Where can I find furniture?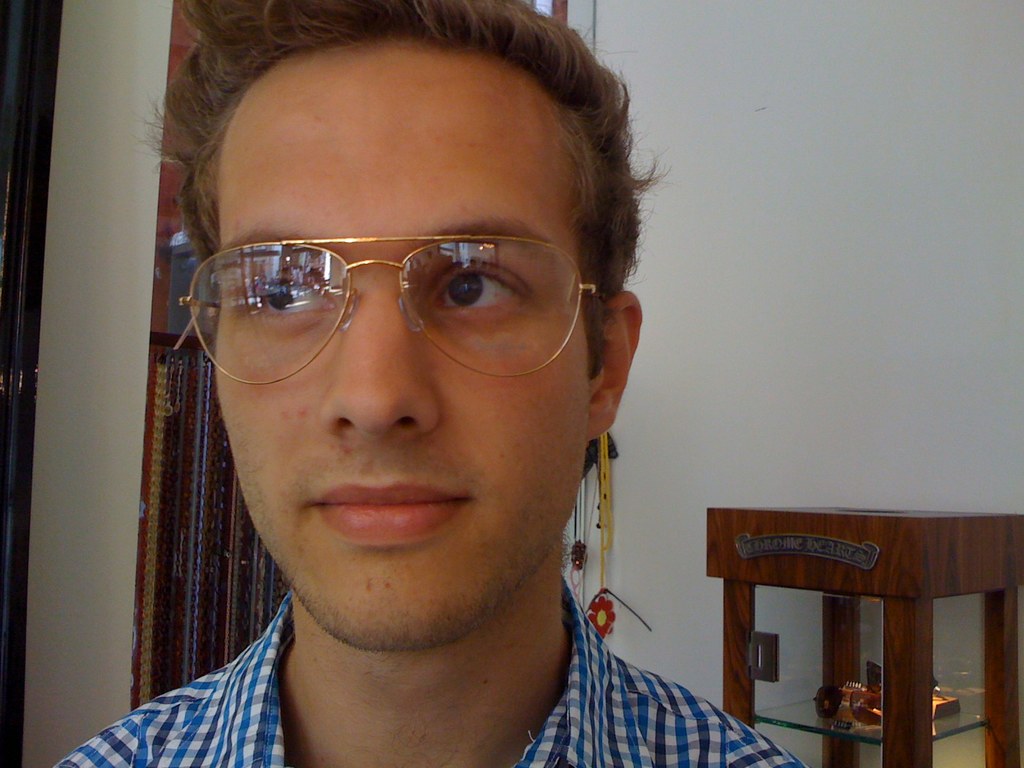
You can find it at select_region(705, 506, 1023, 767).
